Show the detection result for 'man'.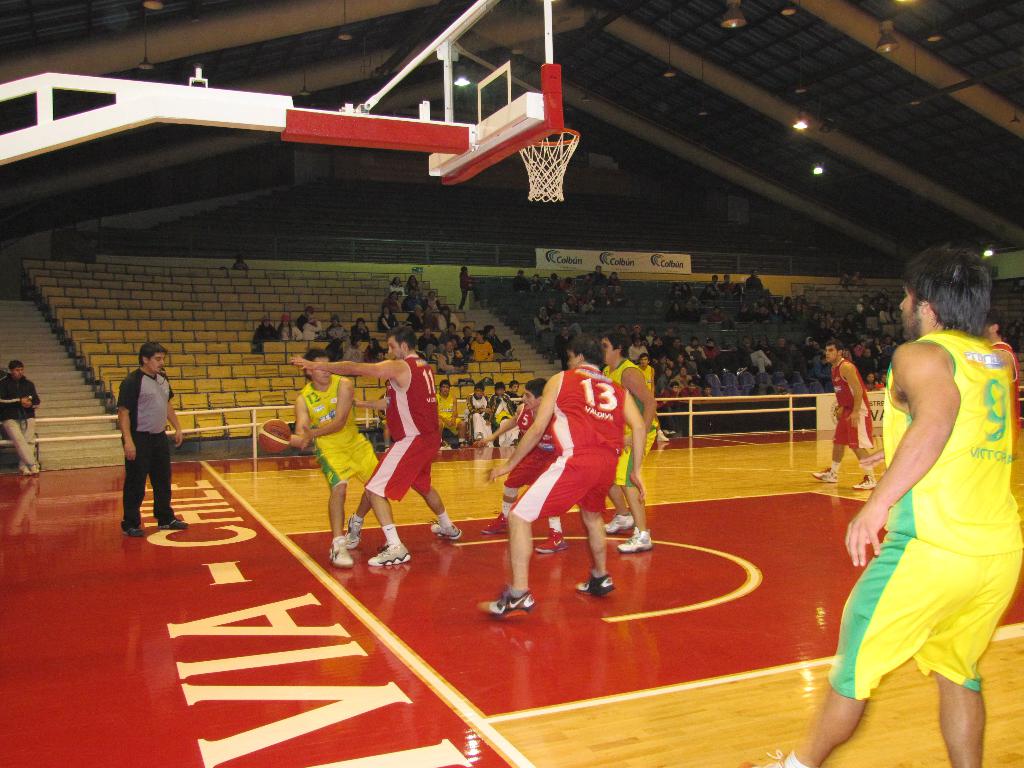
Rect(111, 340, 184, 561).
